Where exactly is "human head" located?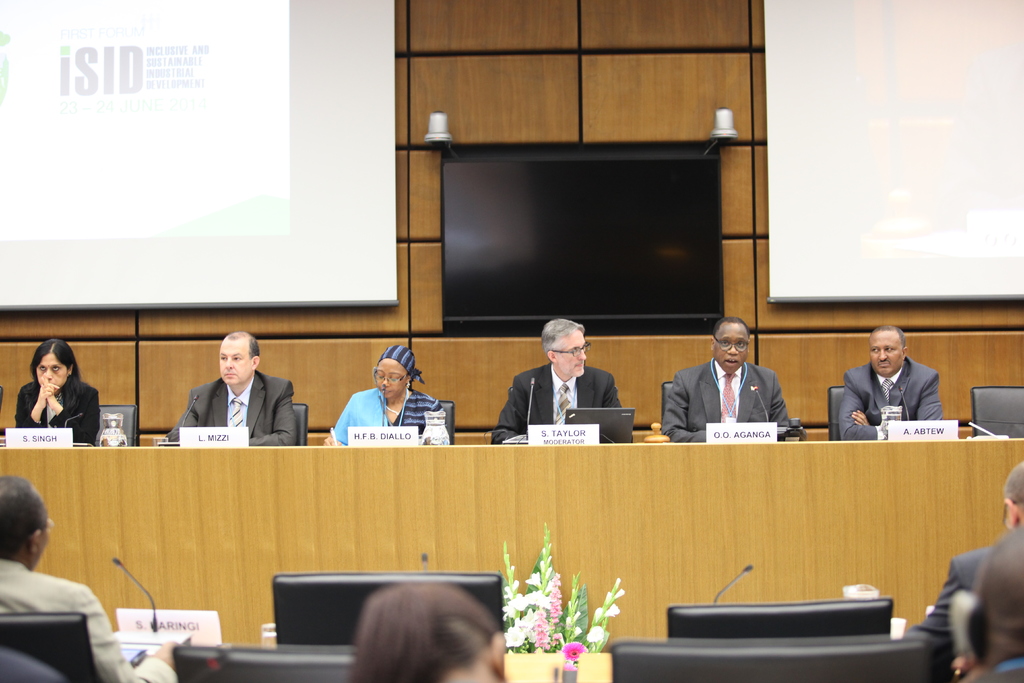
Its bounding box is locate(1002, 462, 1023, 527).
